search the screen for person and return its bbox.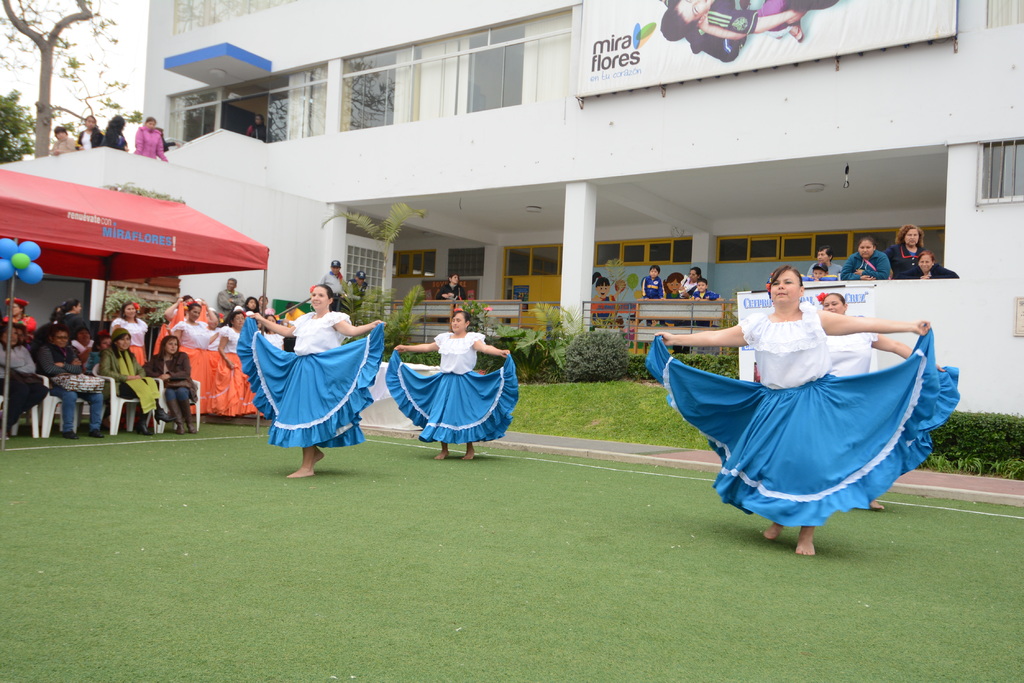
Found: (left=212, top=273, right=247, bottom=321).
